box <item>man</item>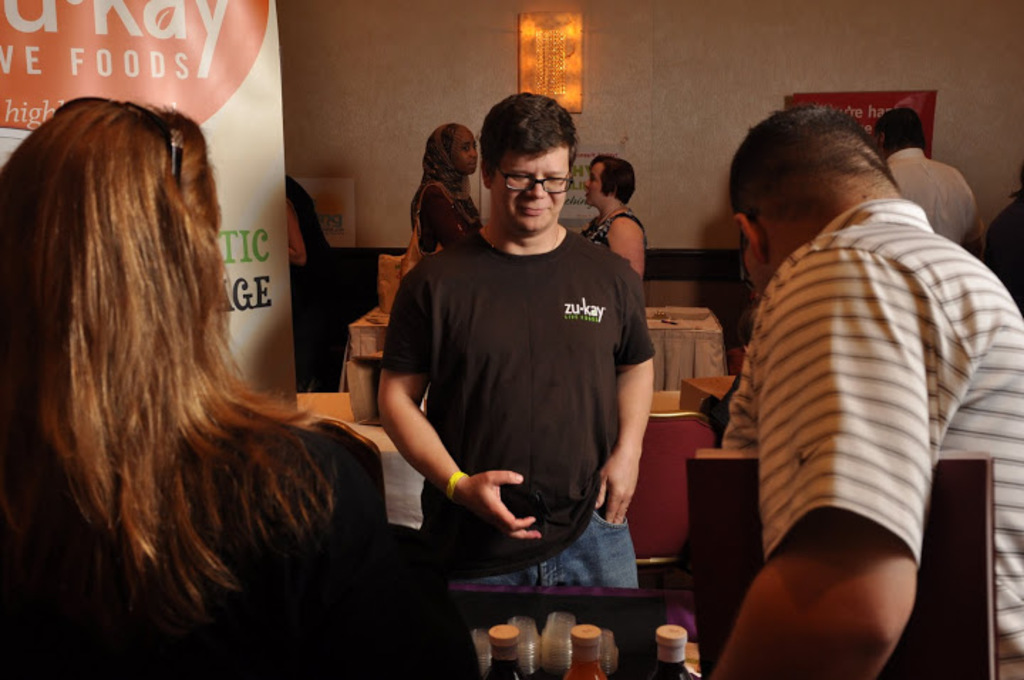
detection(385, 118, 671, 610)
